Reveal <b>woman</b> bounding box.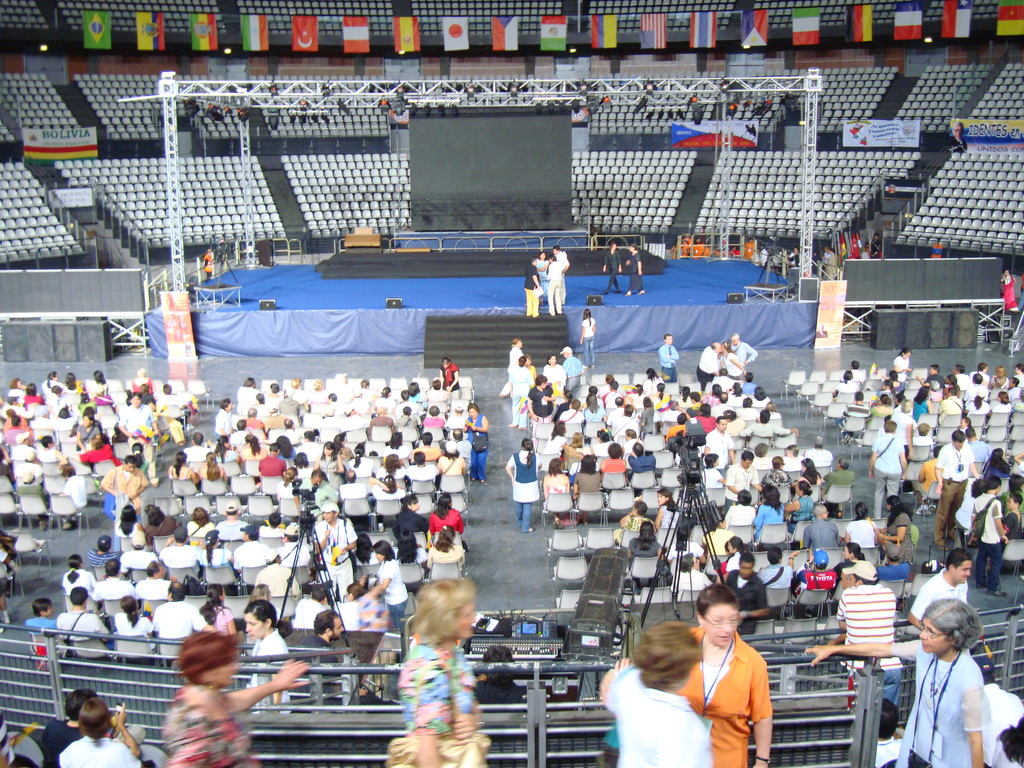
Revealed: region(387, 578, 492, 767).
